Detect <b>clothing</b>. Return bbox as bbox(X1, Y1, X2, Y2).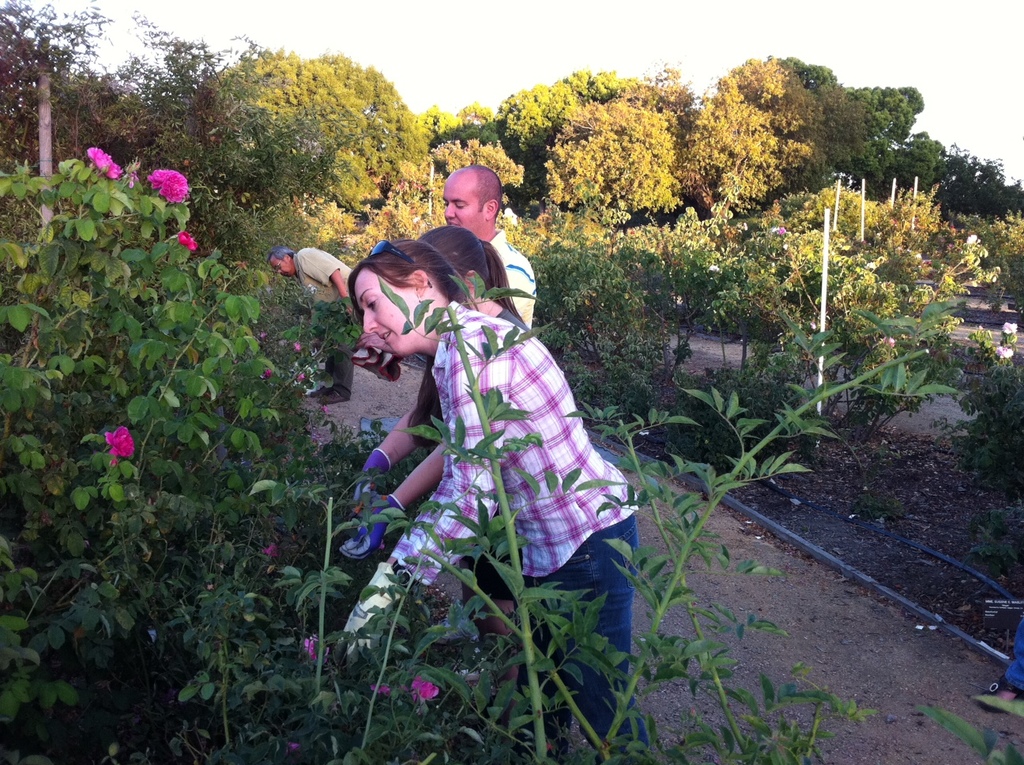
bbox(491, 220, 552, 349).
